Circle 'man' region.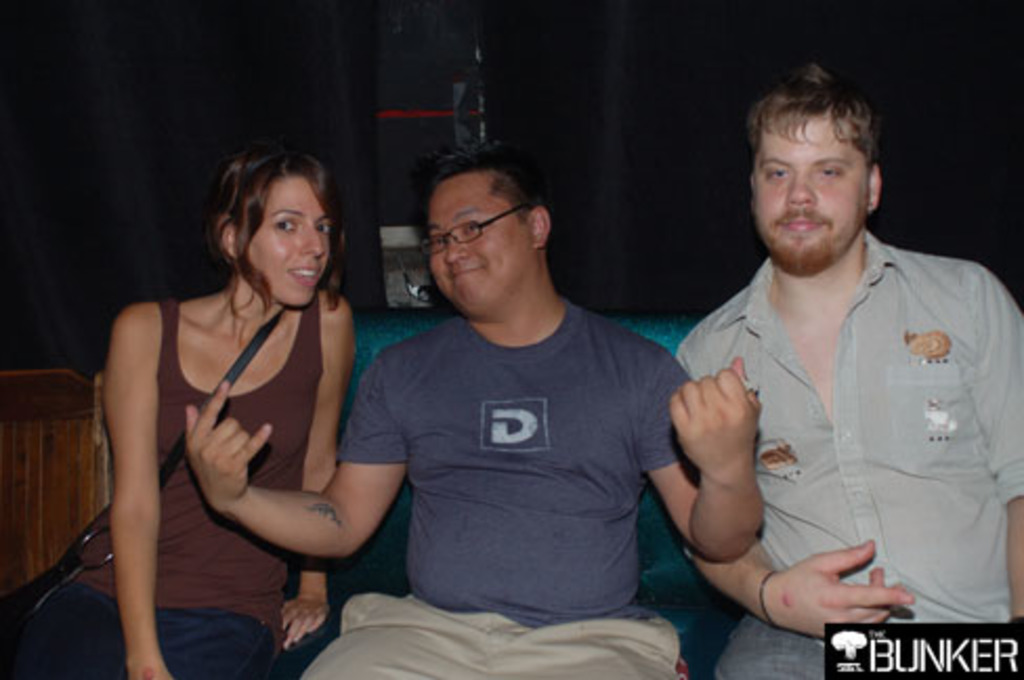
Region: {"x1": 625, "y1": 44, "x2": 990, "y2": 655}.
